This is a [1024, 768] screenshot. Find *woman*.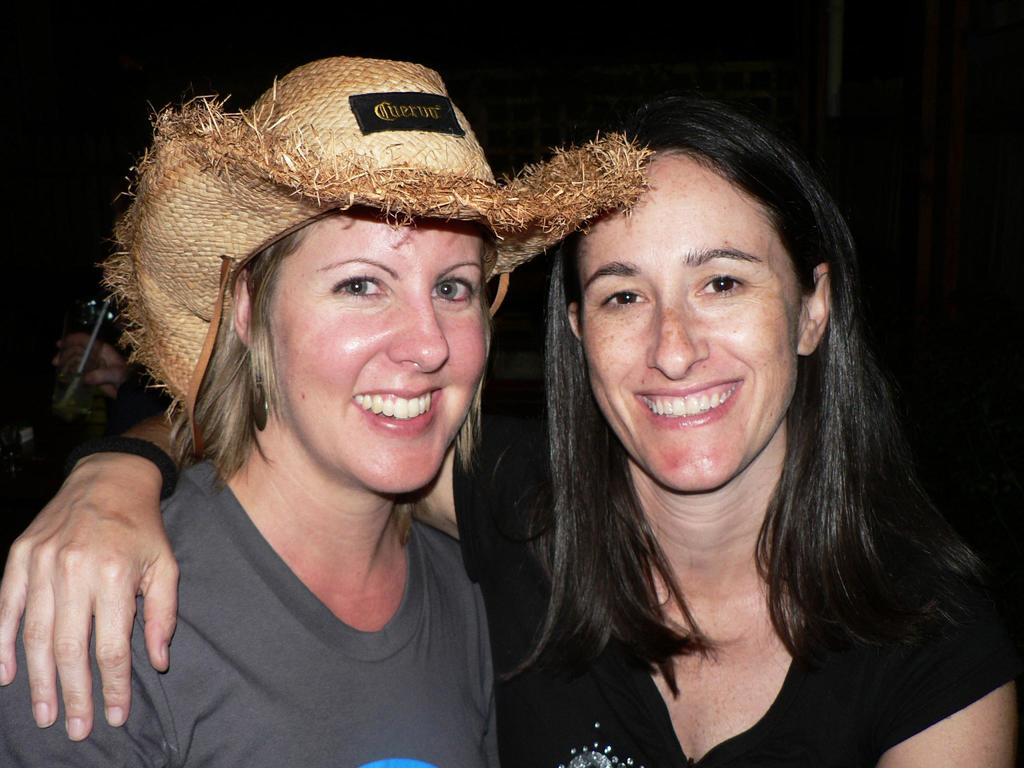
Bounding box: x1=0, y1=88, x2=1023, y2=767.
